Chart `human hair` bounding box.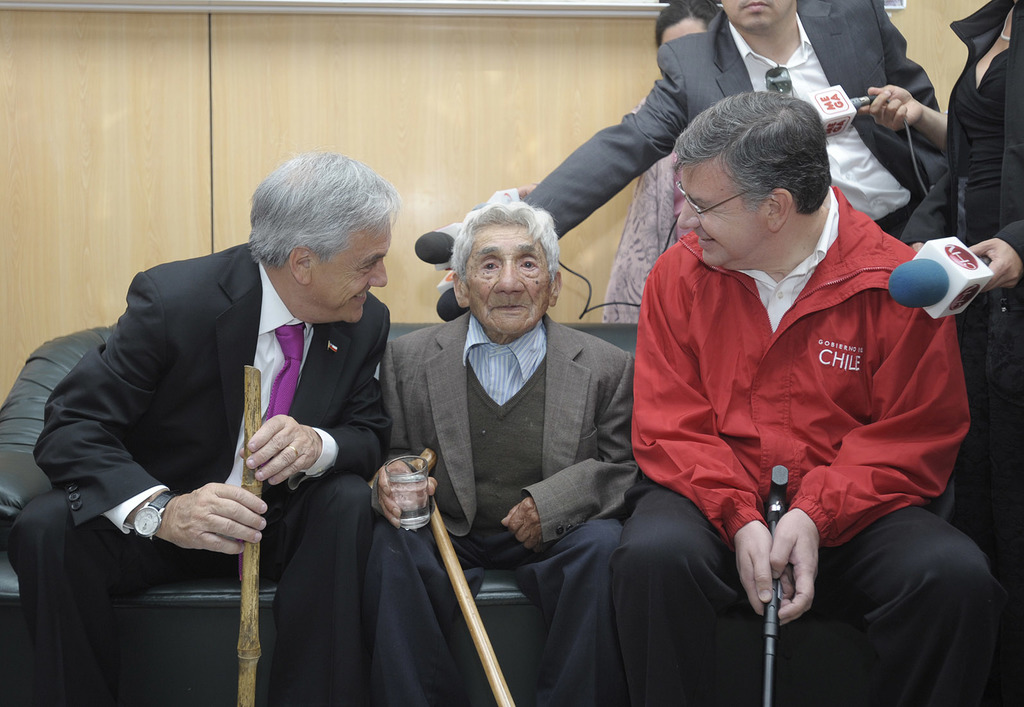
Charted: {"left": 671, "top": 91, "right": 833, "bottom": 213}.
